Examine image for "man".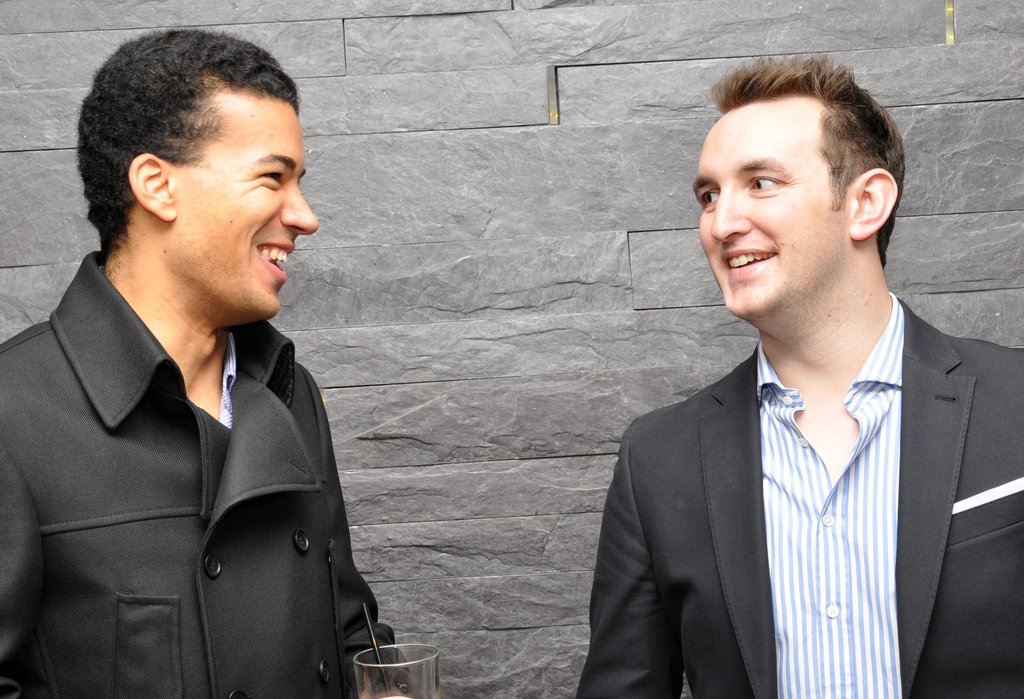
Examination result: 556 99 1009 687.
